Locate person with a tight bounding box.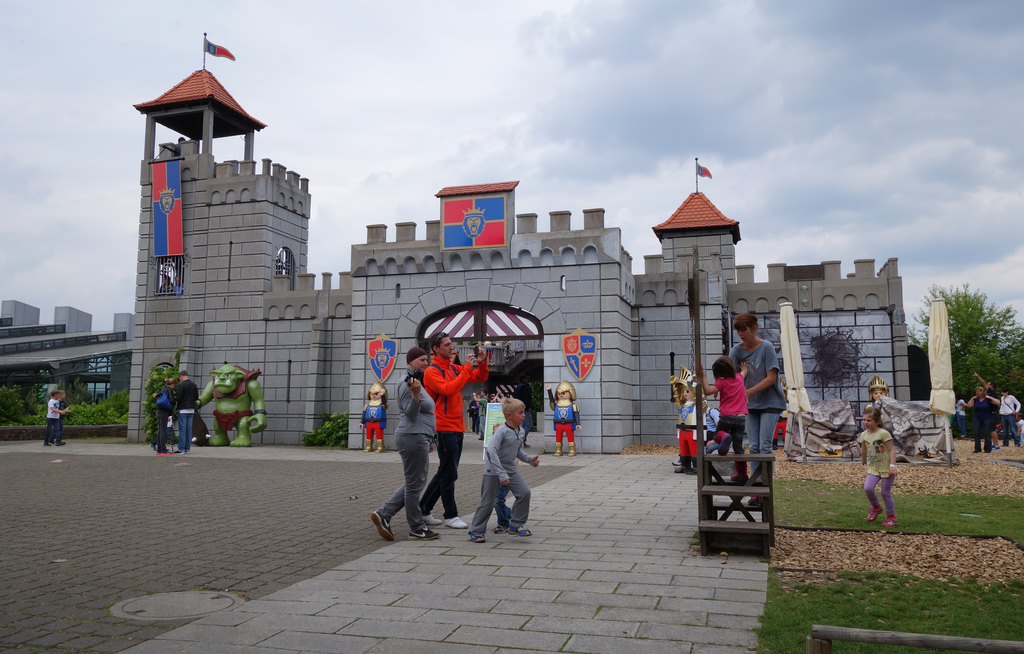
<box>956,395,967,440</box>.
